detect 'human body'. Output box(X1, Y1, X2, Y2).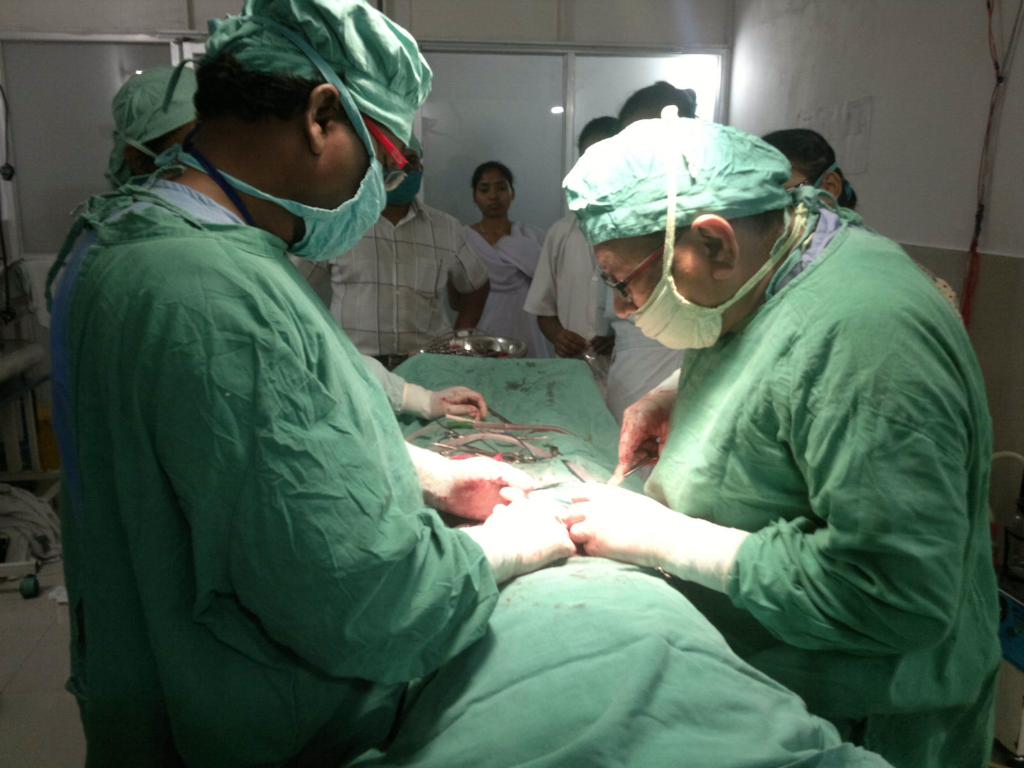
box(39, 53, 203, 495).
